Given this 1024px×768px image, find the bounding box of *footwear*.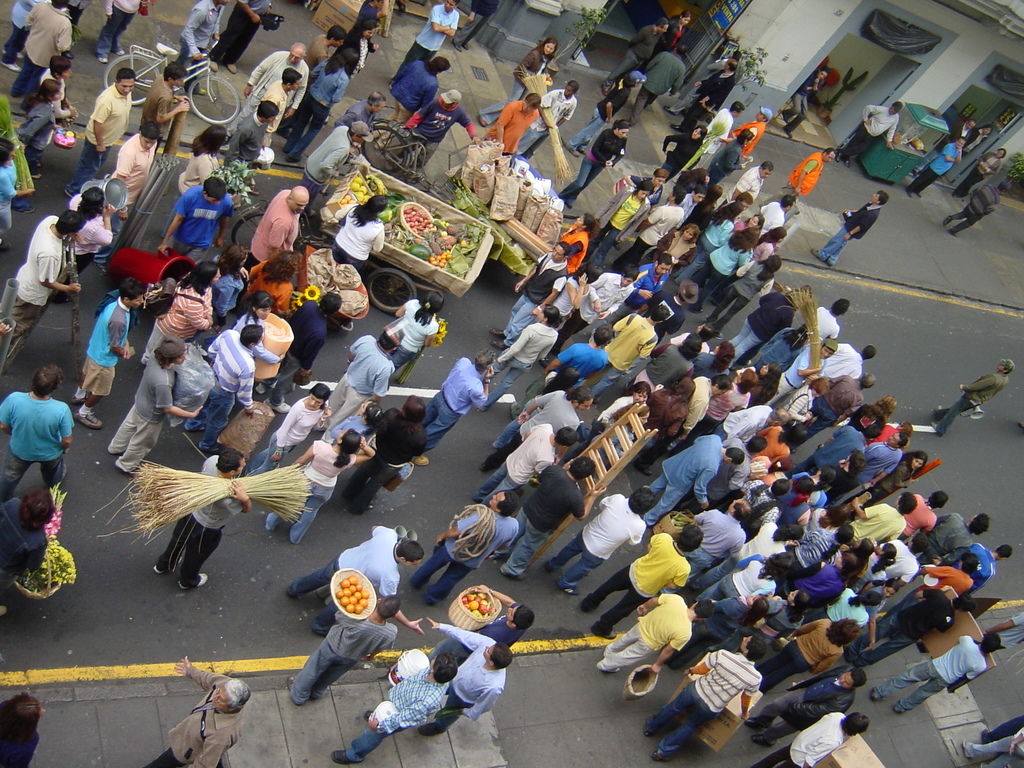
region(198, 87, 208, 94).
